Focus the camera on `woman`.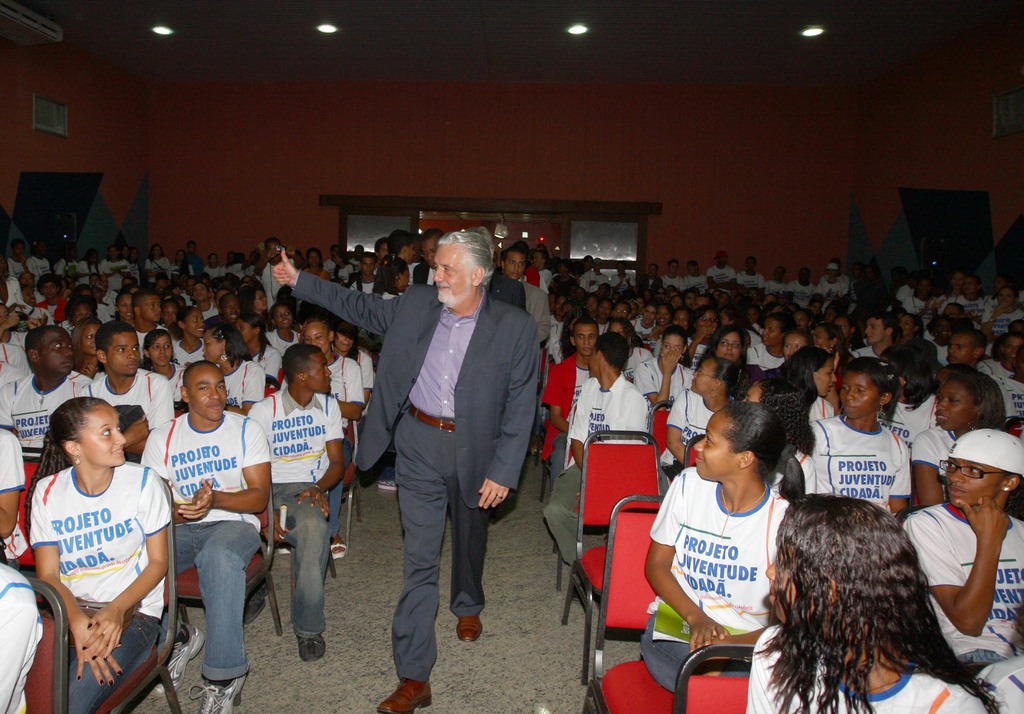
Focus region: [left=332, top=317, right=377, bottom=436].
